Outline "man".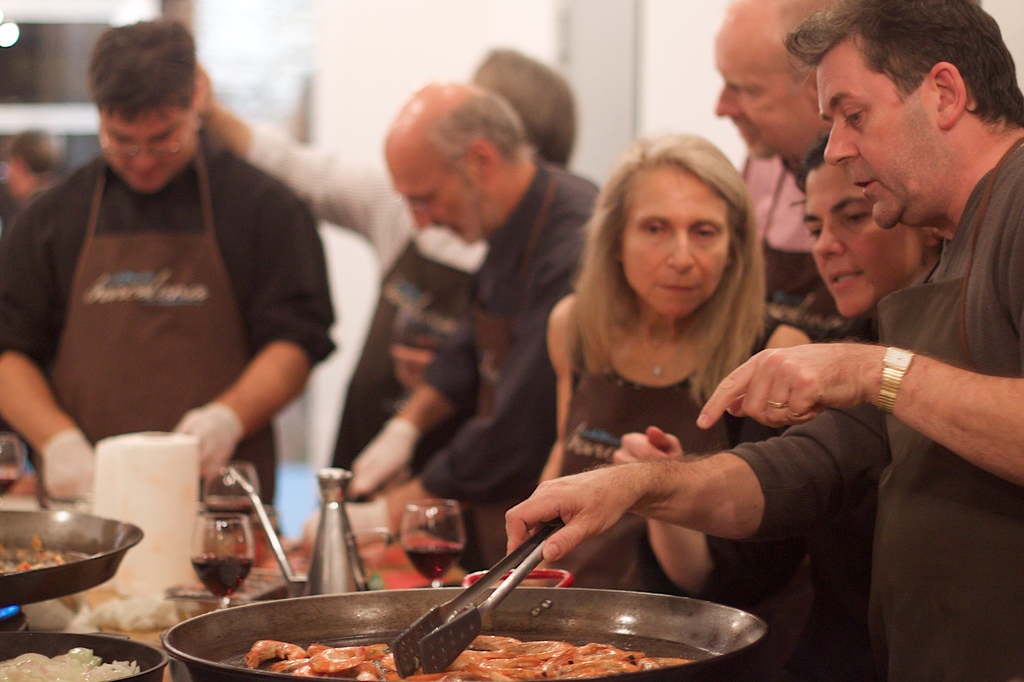
Outline: (703,0,857,681).
